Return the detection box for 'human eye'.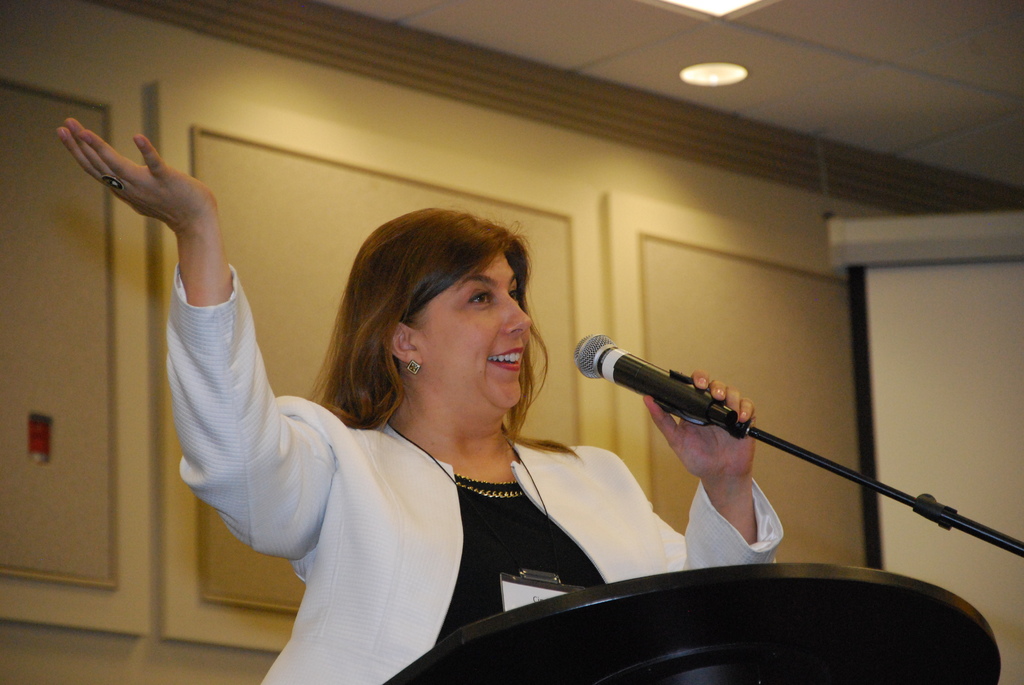
(x1=508, y1=285, x2=520, y2=304).
